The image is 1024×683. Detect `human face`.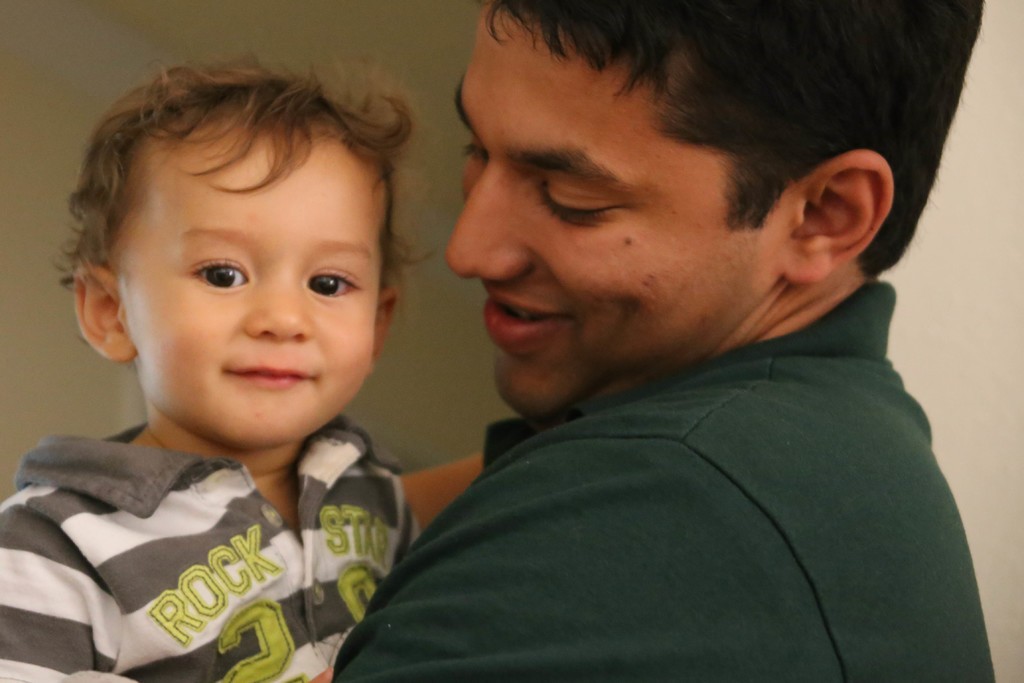
Detection: 446 0 779 420.
